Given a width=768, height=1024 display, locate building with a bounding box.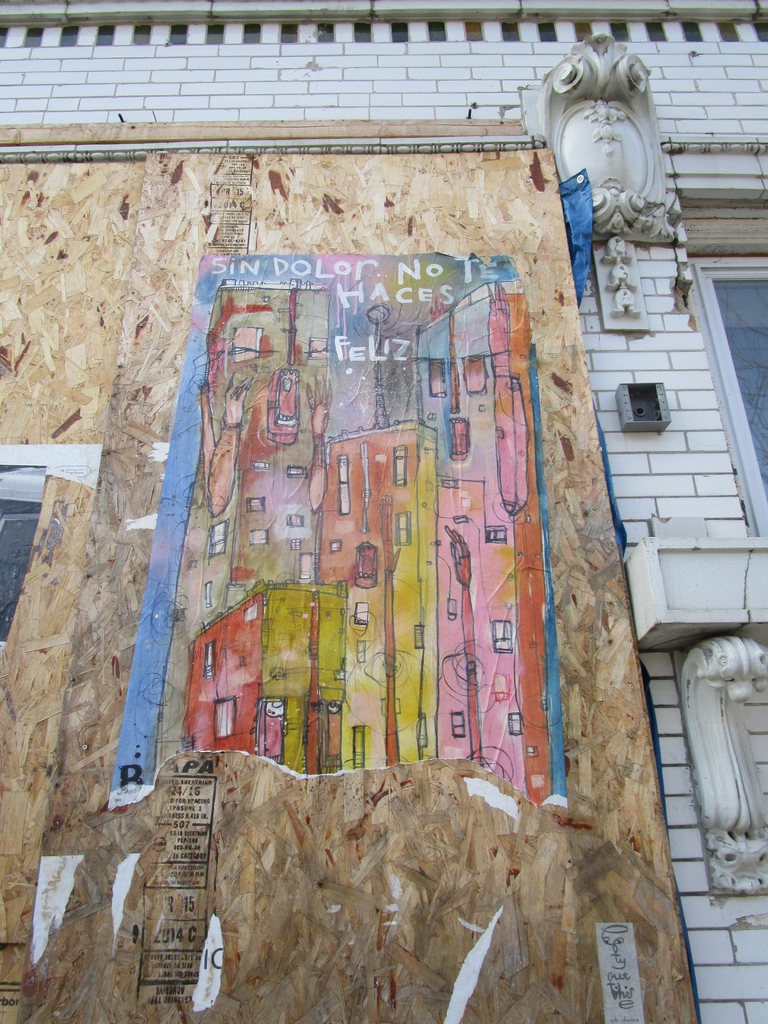
Located: <bbox>194, 580, 343, 773</bbox>.
